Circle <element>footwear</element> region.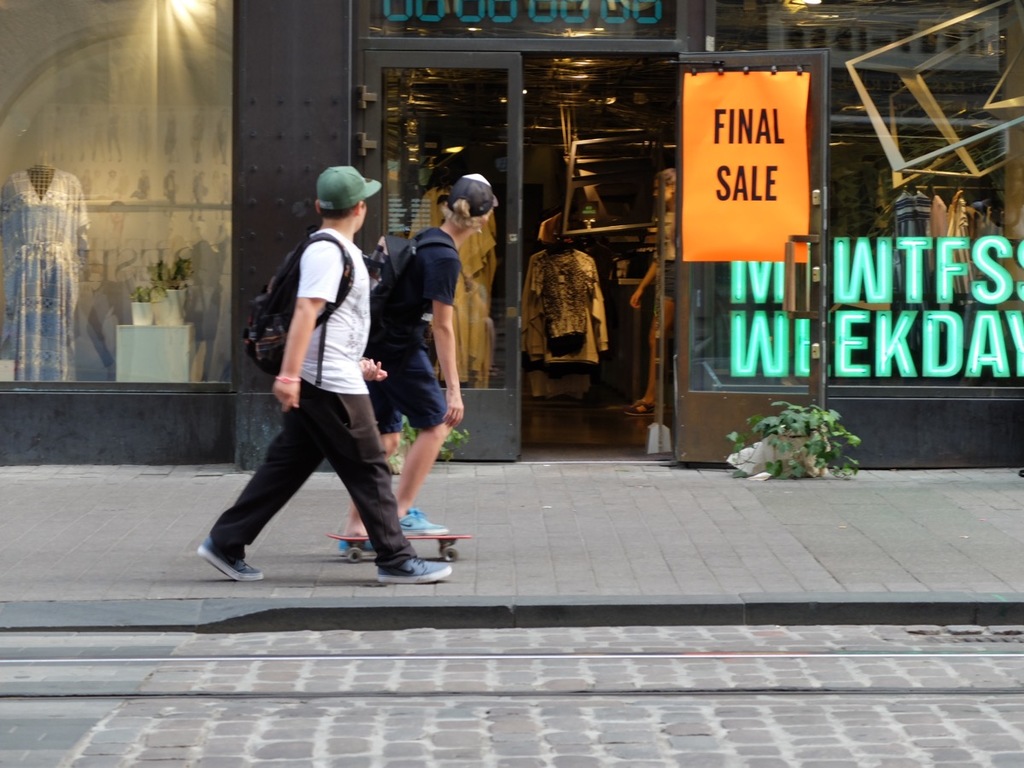
Region: bbox=(394, 503, 456, 537).
